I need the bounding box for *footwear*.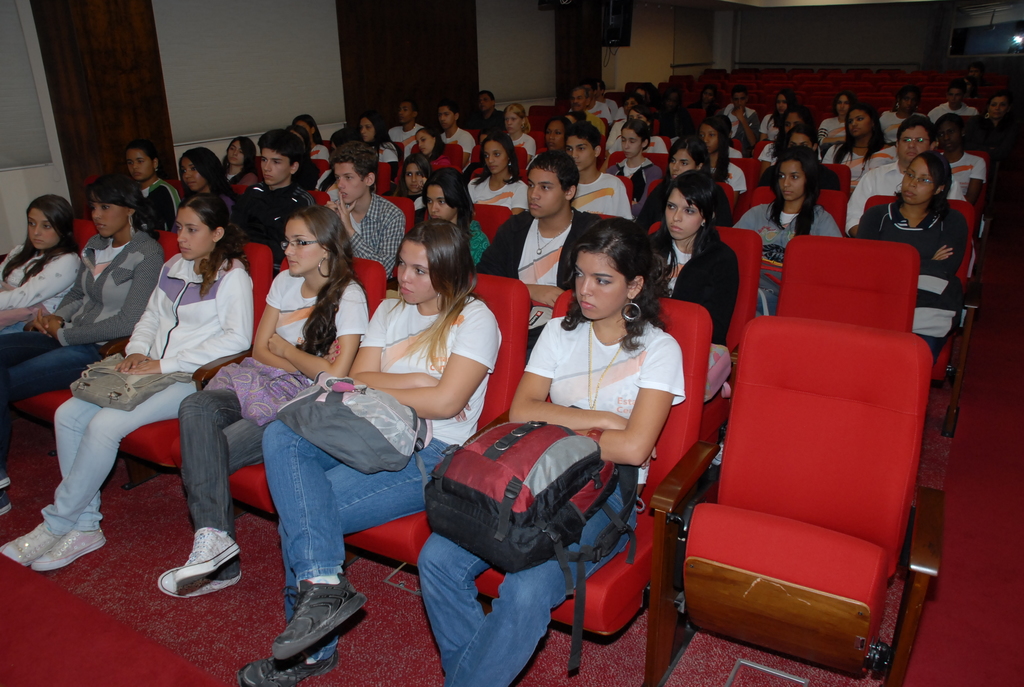
Here it is: locate(236, 652, 335, 686).
